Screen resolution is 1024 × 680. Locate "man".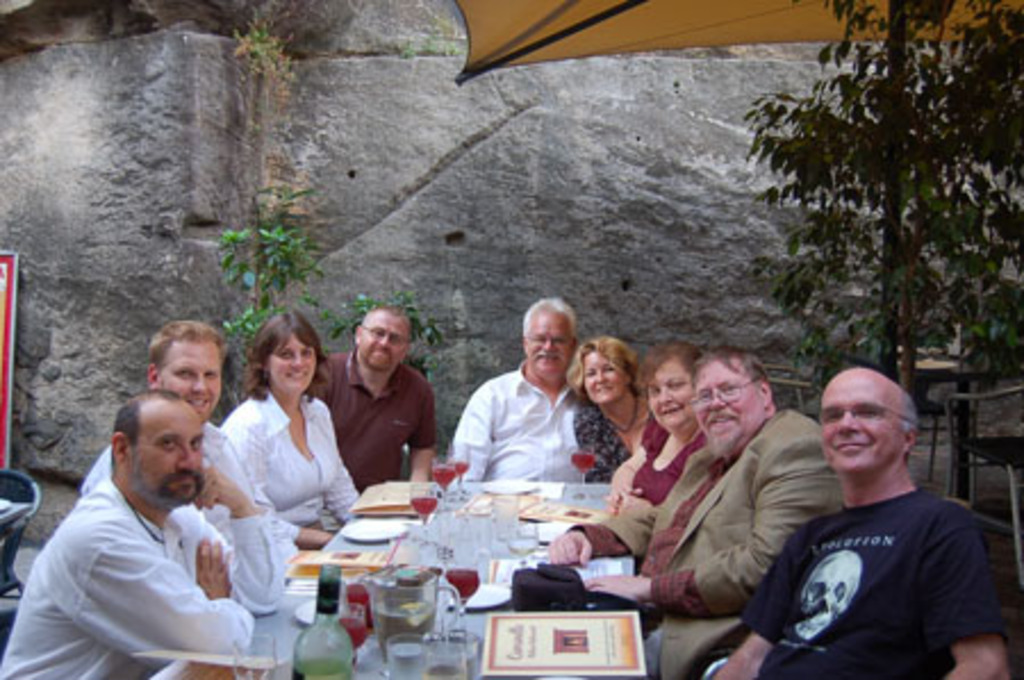
crop(305, 307, 439, 480).
